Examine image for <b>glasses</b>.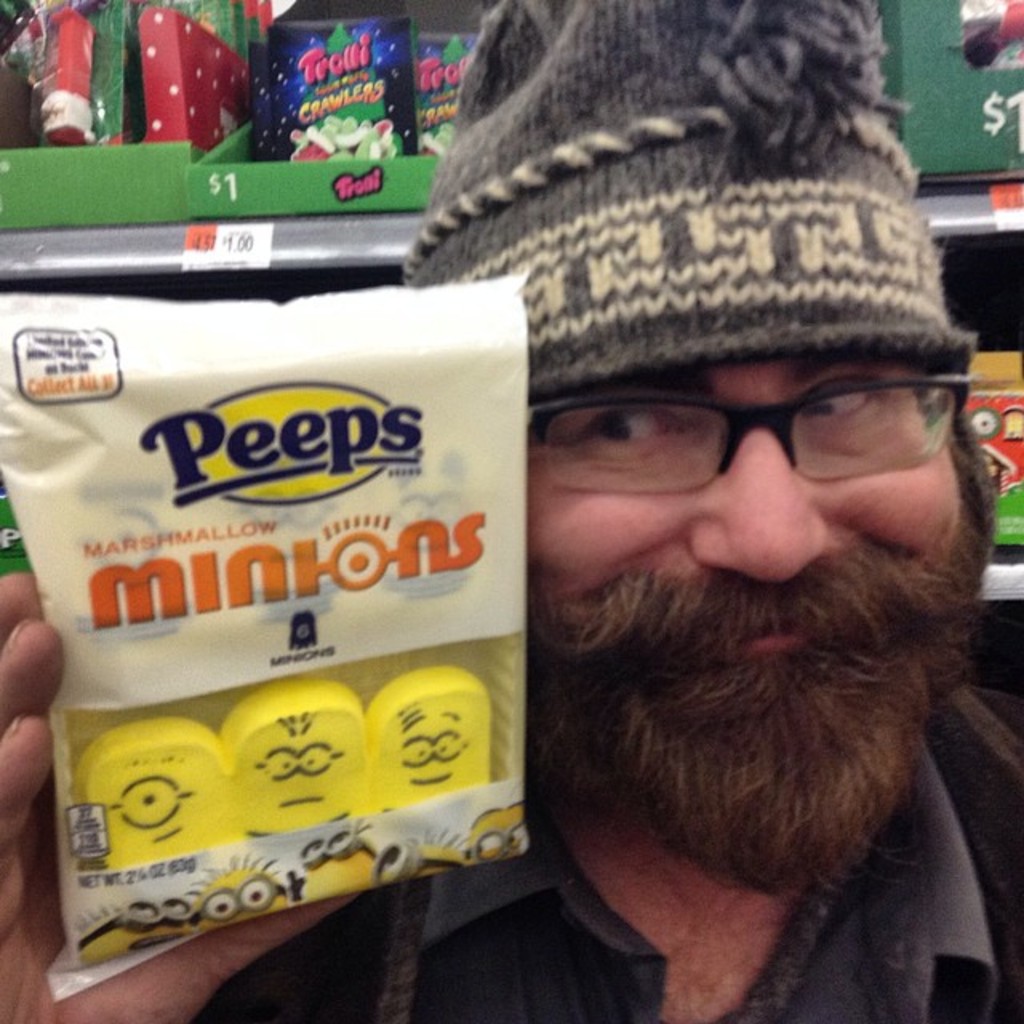
Examination result: [523,373,973,498].
